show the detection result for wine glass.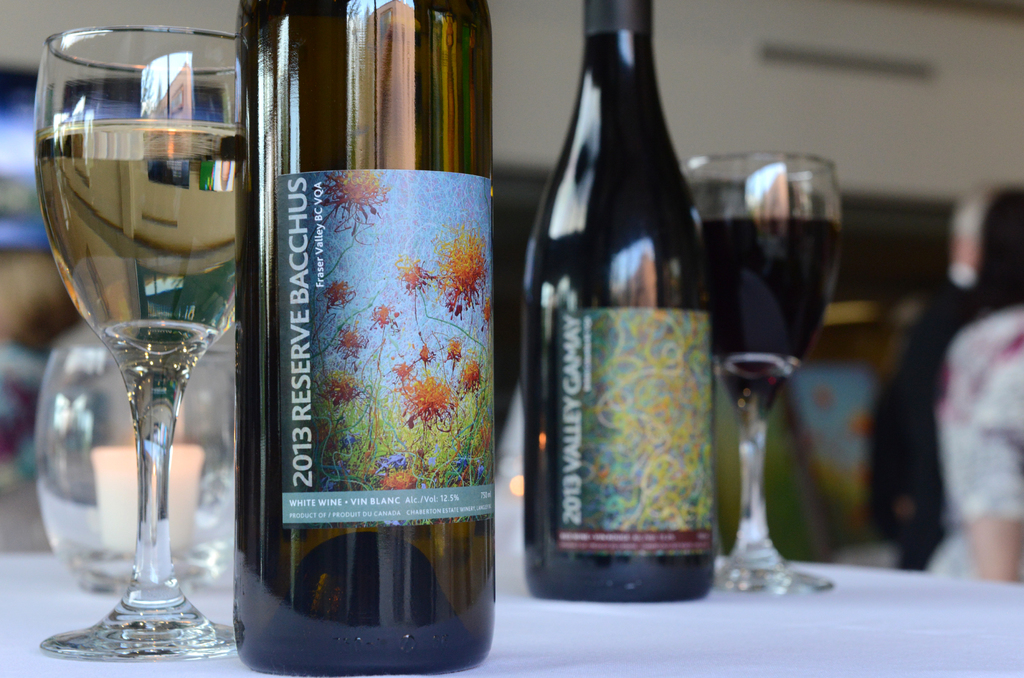
<bbox>676, 159, 845, 600</bbox>.
